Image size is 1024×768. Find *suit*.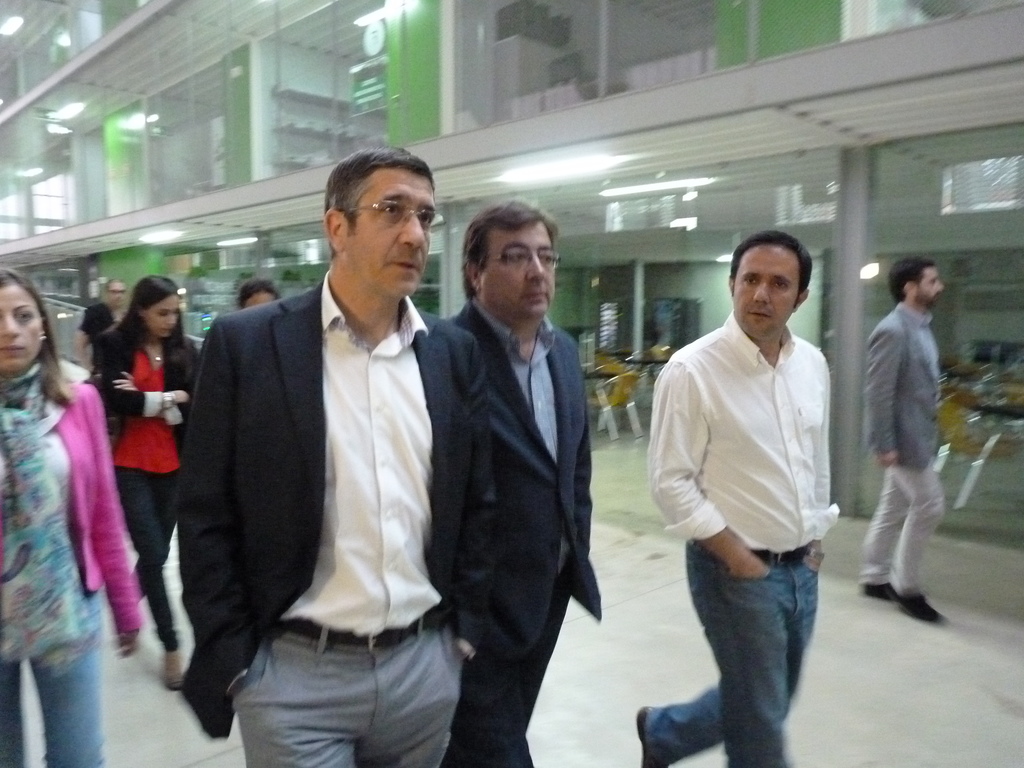
bbox=[445, 305, 593, 767].
